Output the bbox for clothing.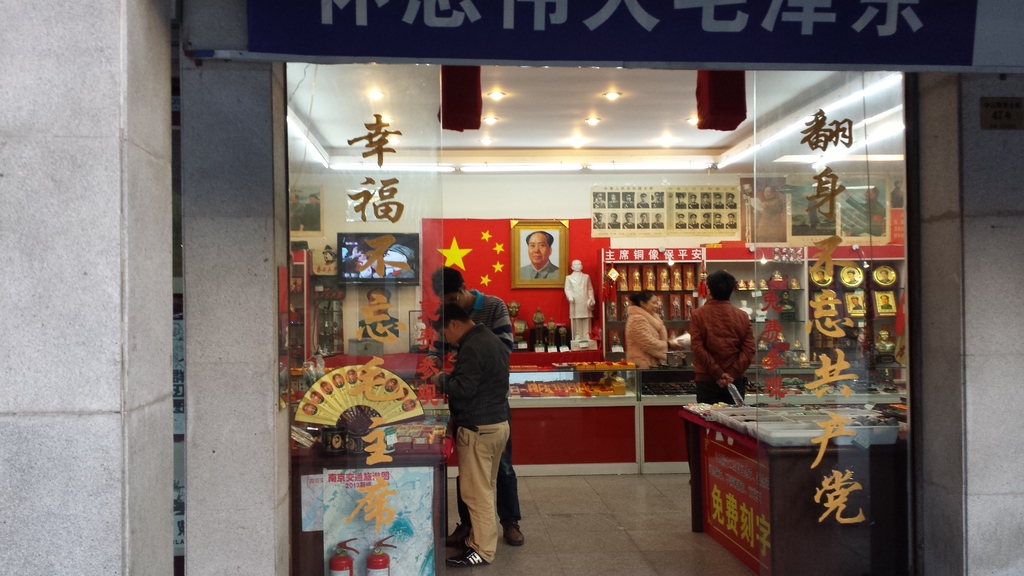
select_region(301, 198, 323, 232).
